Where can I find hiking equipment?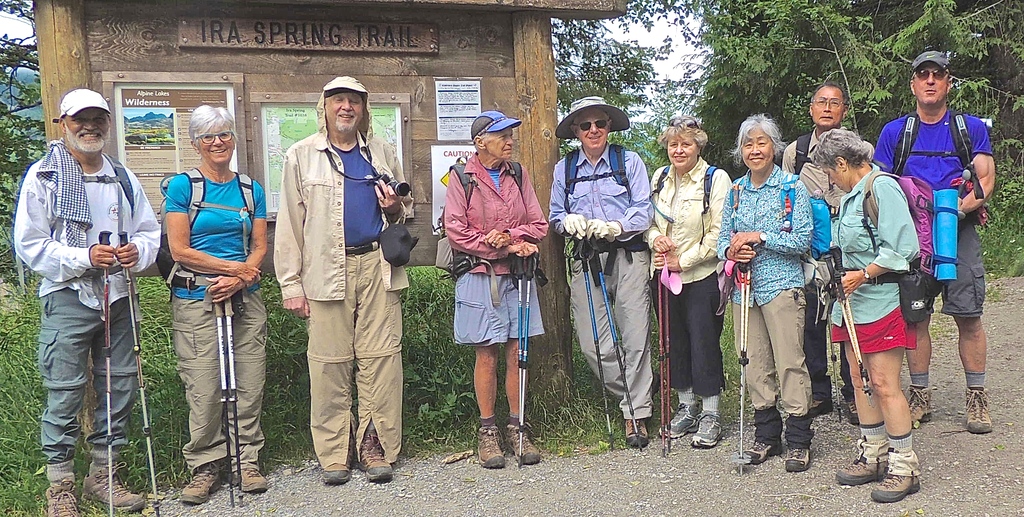
You can find it at box(509, 249, 538, 483).
